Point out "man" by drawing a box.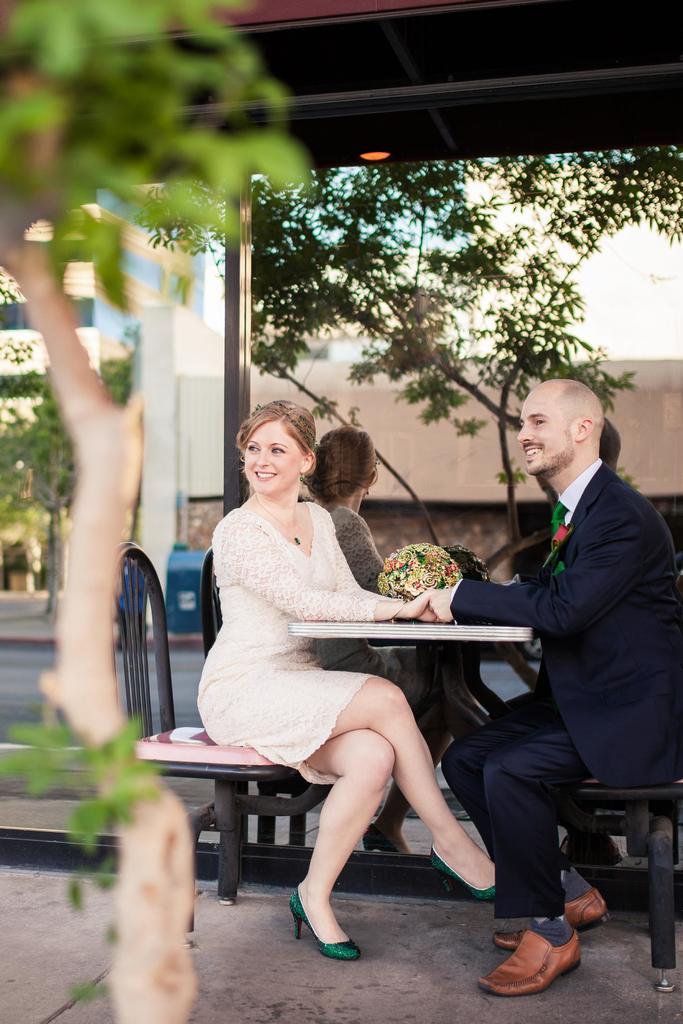
crop(407, 368, 682, 994).
